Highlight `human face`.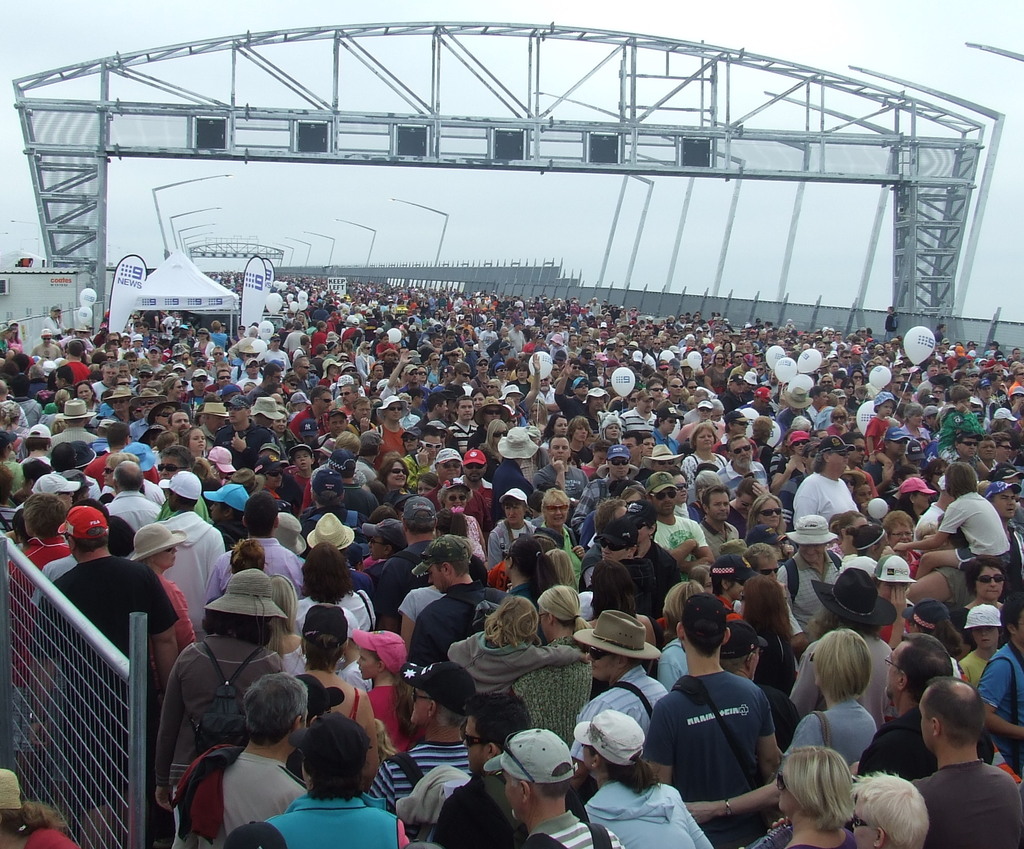
Highlighted region: locate(932, 465, 947, 483).
